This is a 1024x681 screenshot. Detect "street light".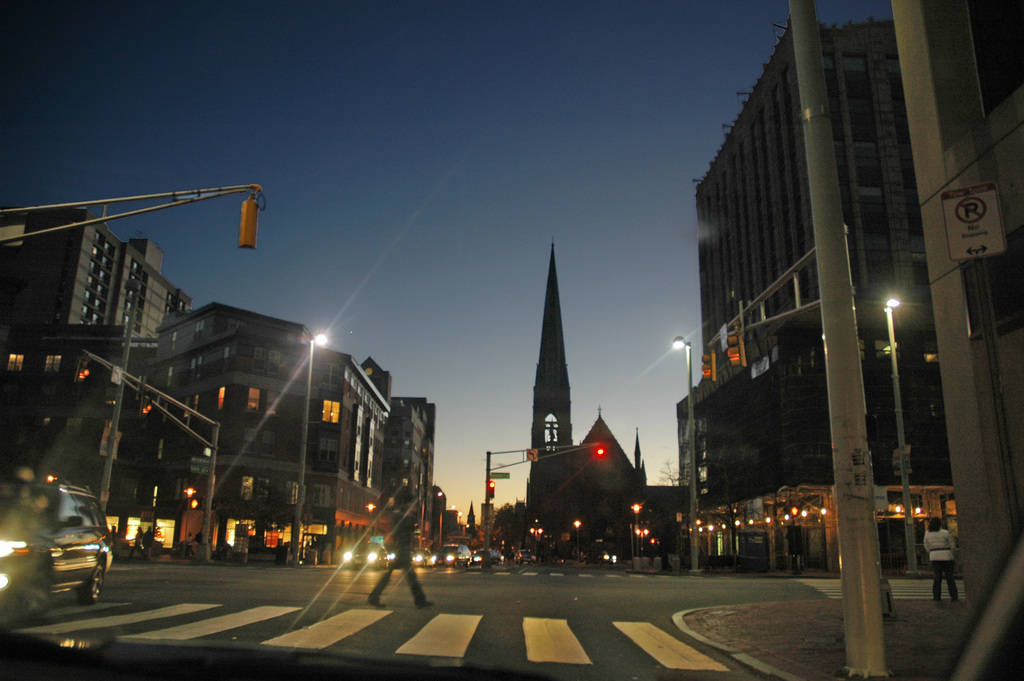
875,291,930,575.
